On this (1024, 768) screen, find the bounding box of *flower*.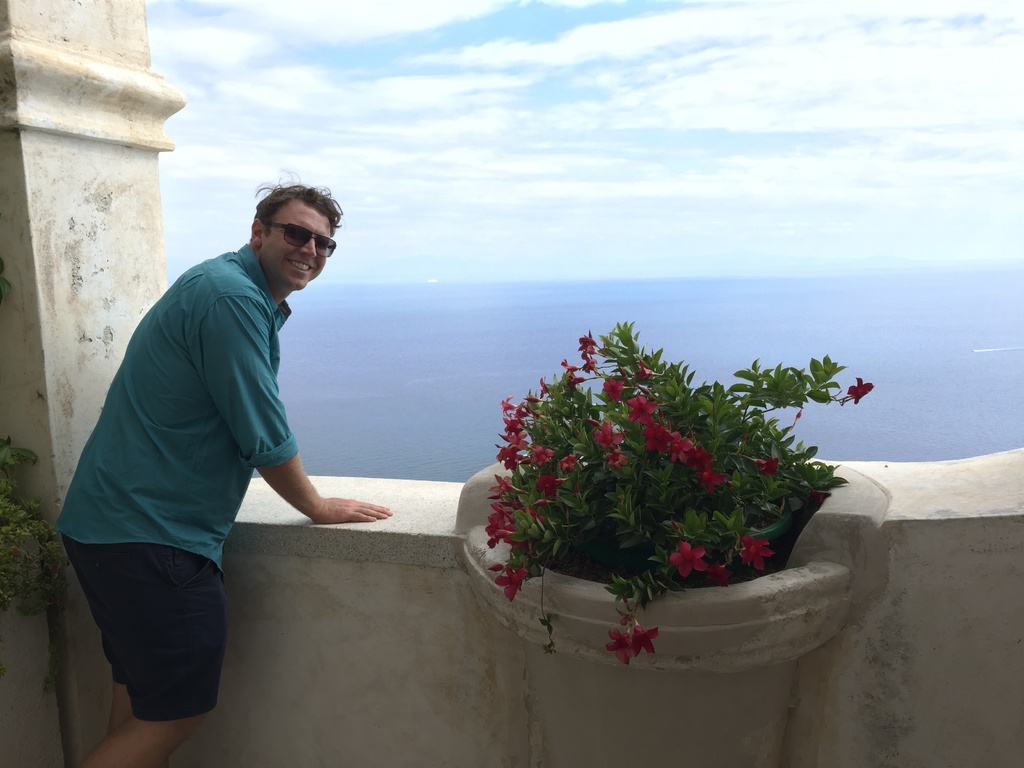
Bounding box: (685, 444, 712, 472).
